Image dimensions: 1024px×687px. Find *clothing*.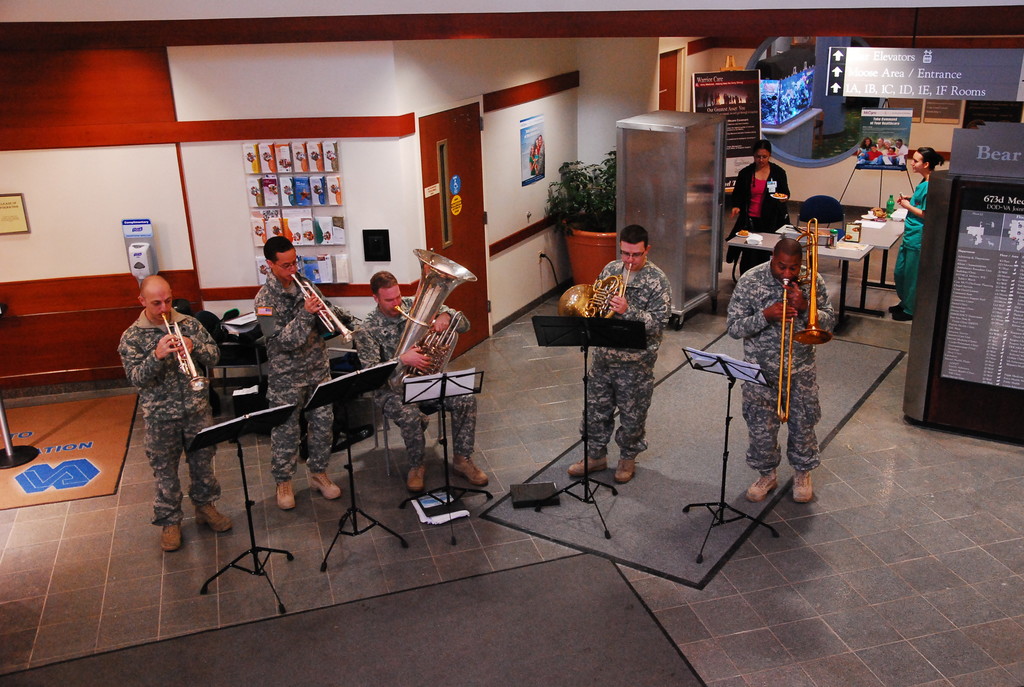
{"left": 733, "top": 165, "right": 783, "bottom": 232}.
